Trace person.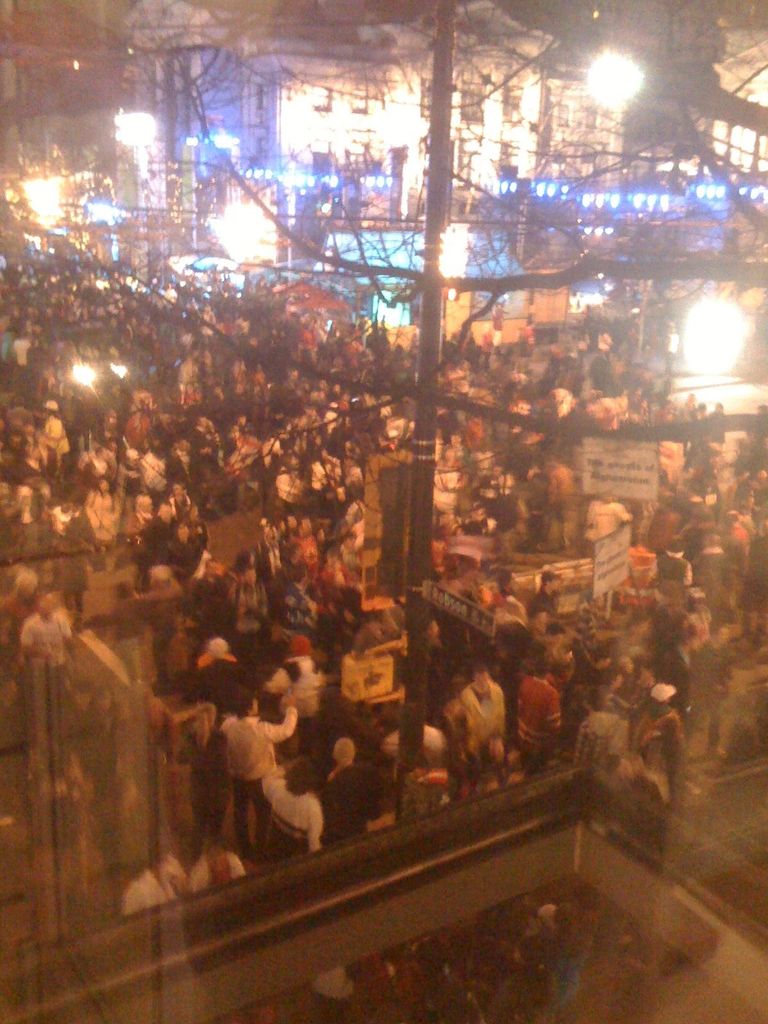
Traced to [521,658,559,758].
